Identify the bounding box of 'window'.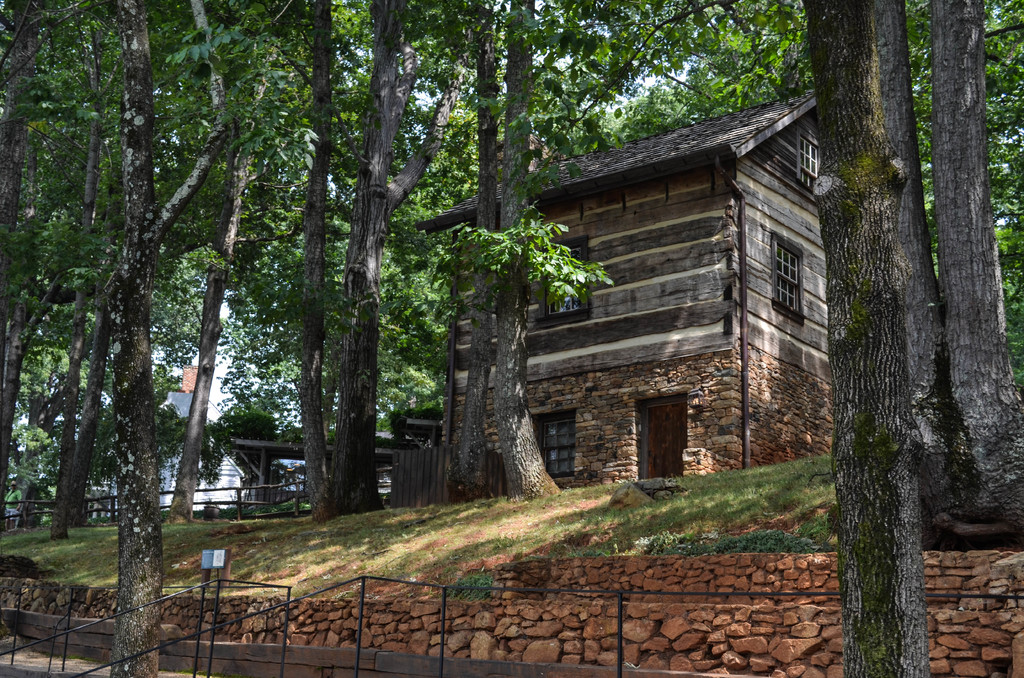
box(543, 239, 589, 321).
